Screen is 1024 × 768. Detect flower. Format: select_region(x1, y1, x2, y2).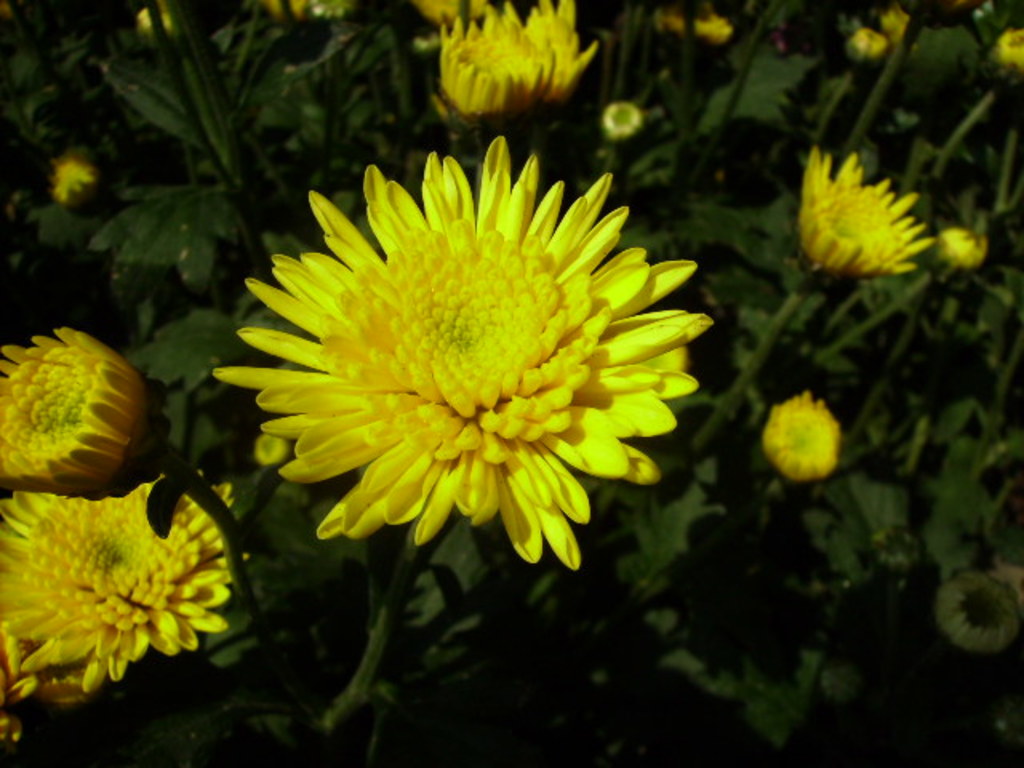
select_region(1003, 26, 1022, 69).
